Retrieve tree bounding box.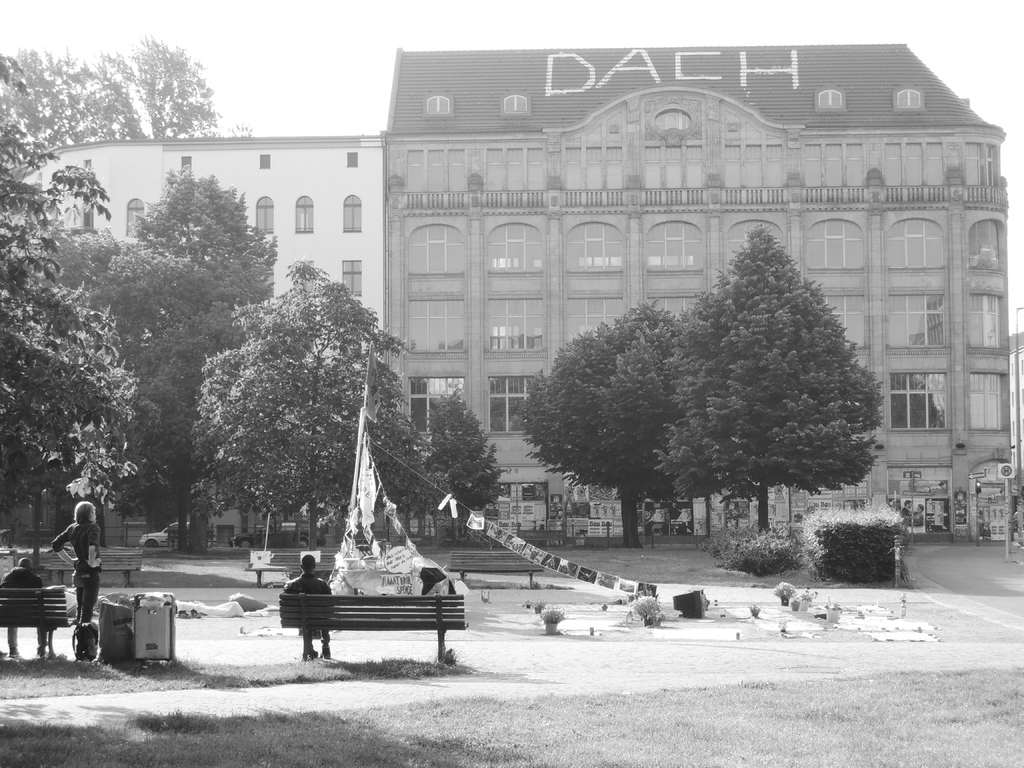
Bounding box: [516, 298, 700, 543].
